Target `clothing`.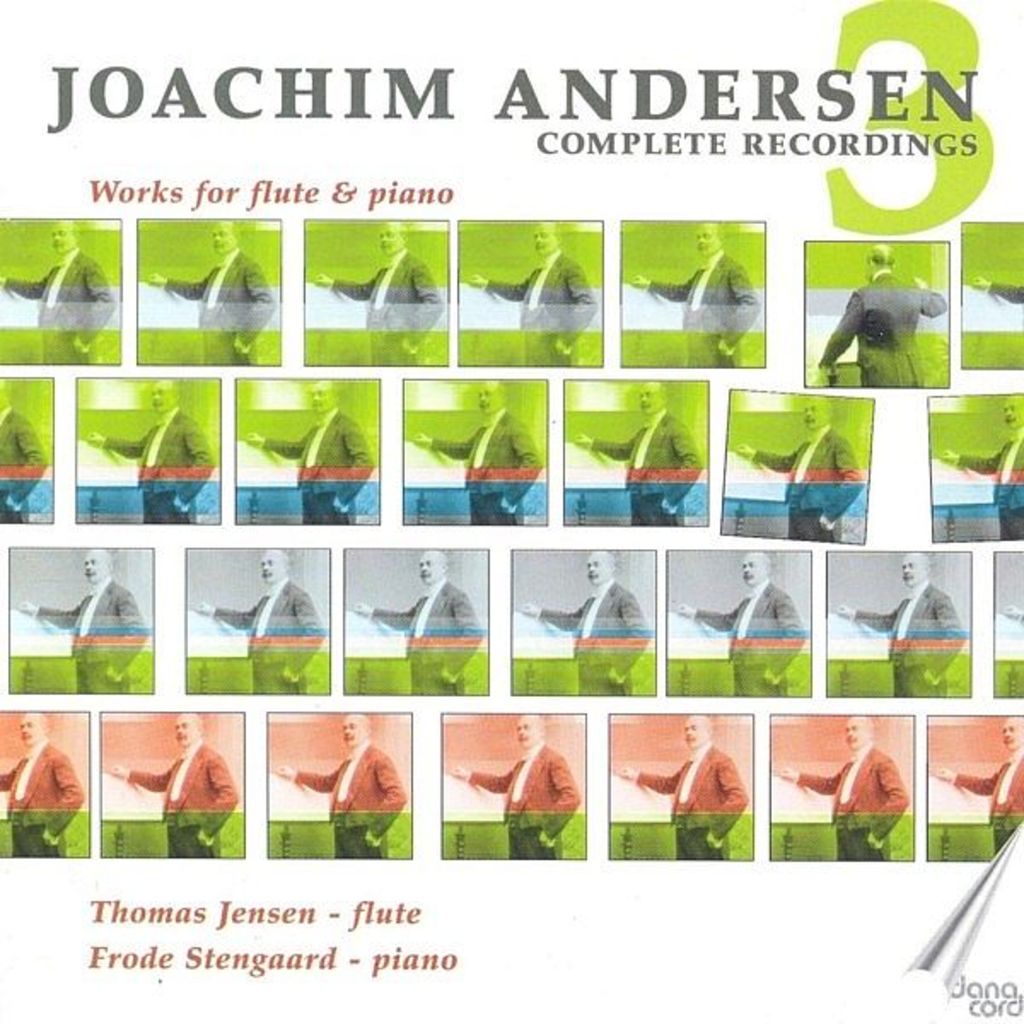
Target region: (left=638, top=739, right=749, bottom=862).
